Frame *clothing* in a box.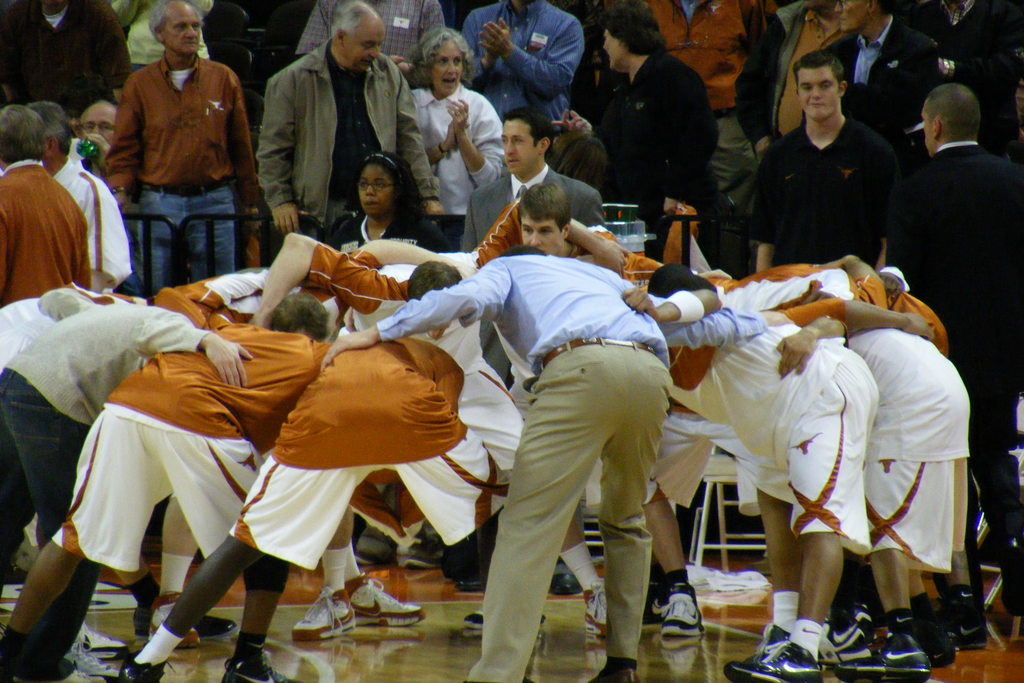
[left=102, top=53, right=254, bottom=208].
